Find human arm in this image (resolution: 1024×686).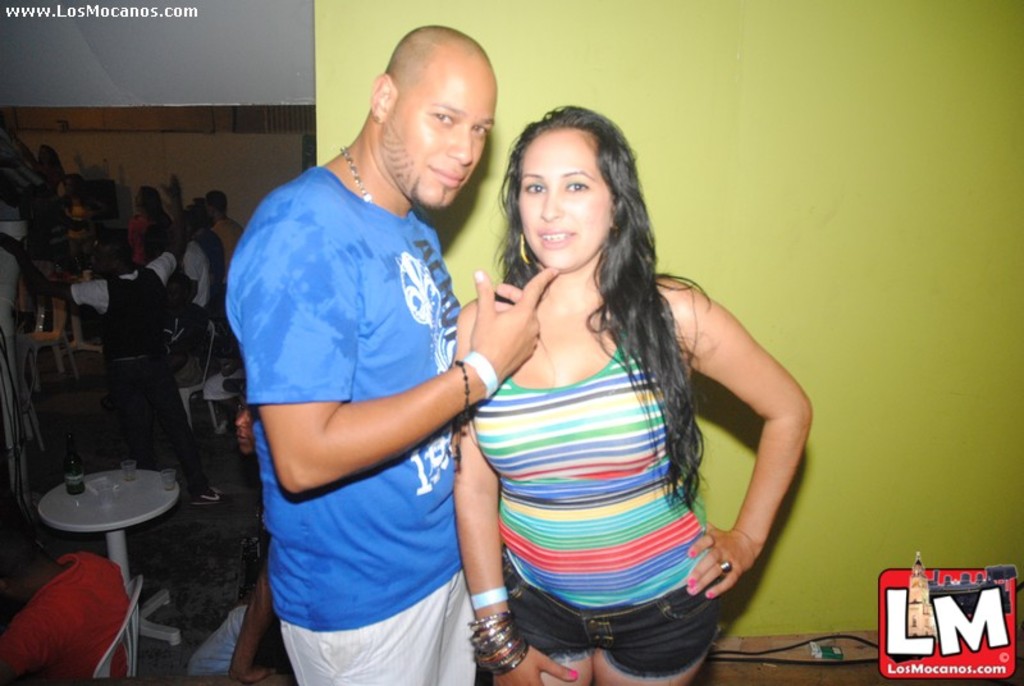
x1=703, y1=302, x2=801, y2=645.
